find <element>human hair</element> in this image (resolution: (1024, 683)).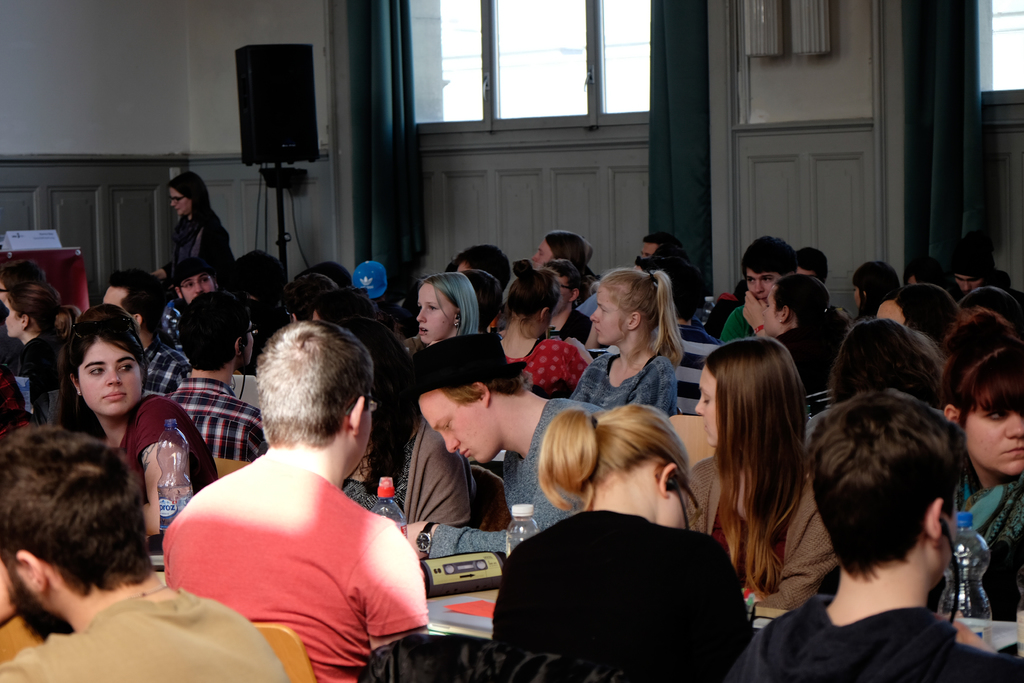
<bbox>607, 263, 700, 365</bbox>.
